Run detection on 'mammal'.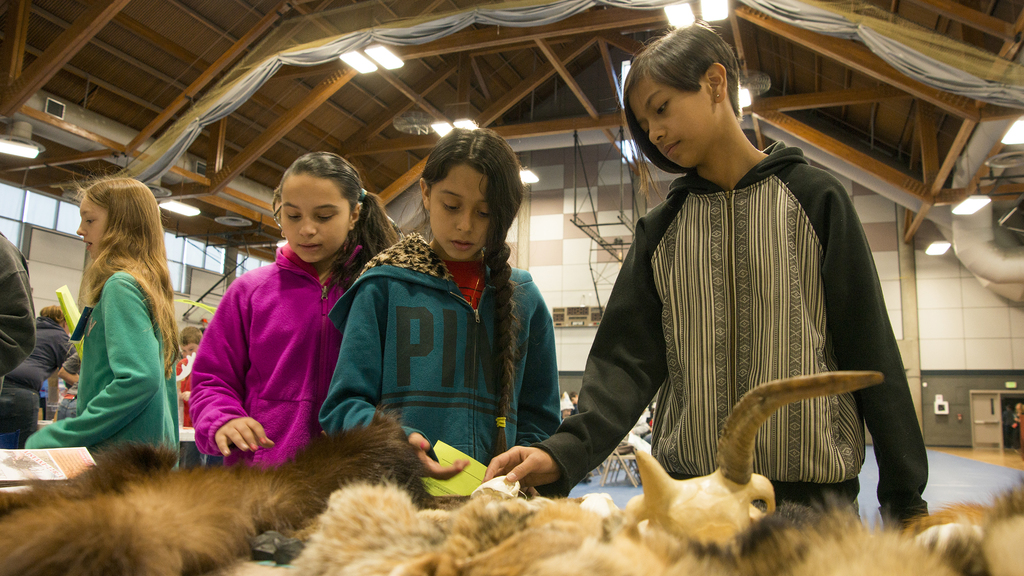
Result: detection(637, 402, 655, 484).
